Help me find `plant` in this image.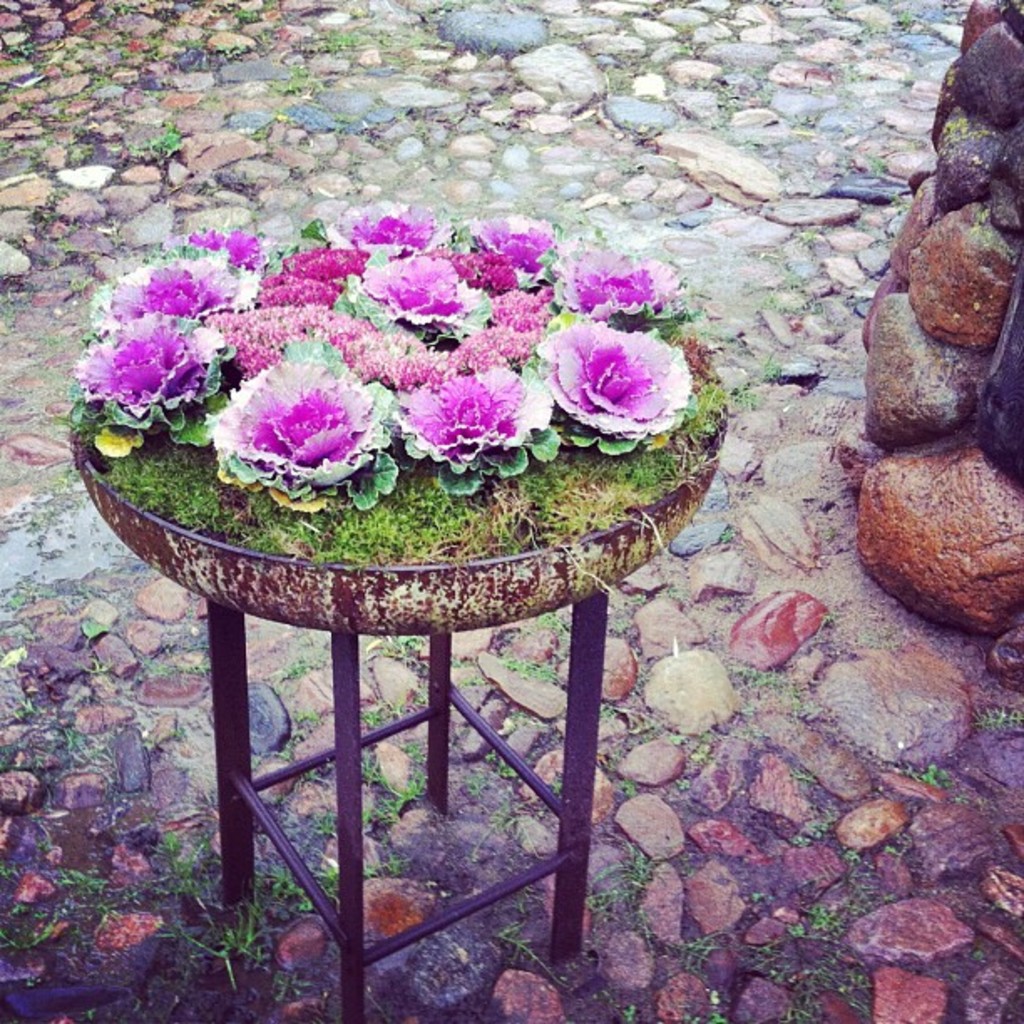
Found it: bbox=(499, 919, 566, 969).
